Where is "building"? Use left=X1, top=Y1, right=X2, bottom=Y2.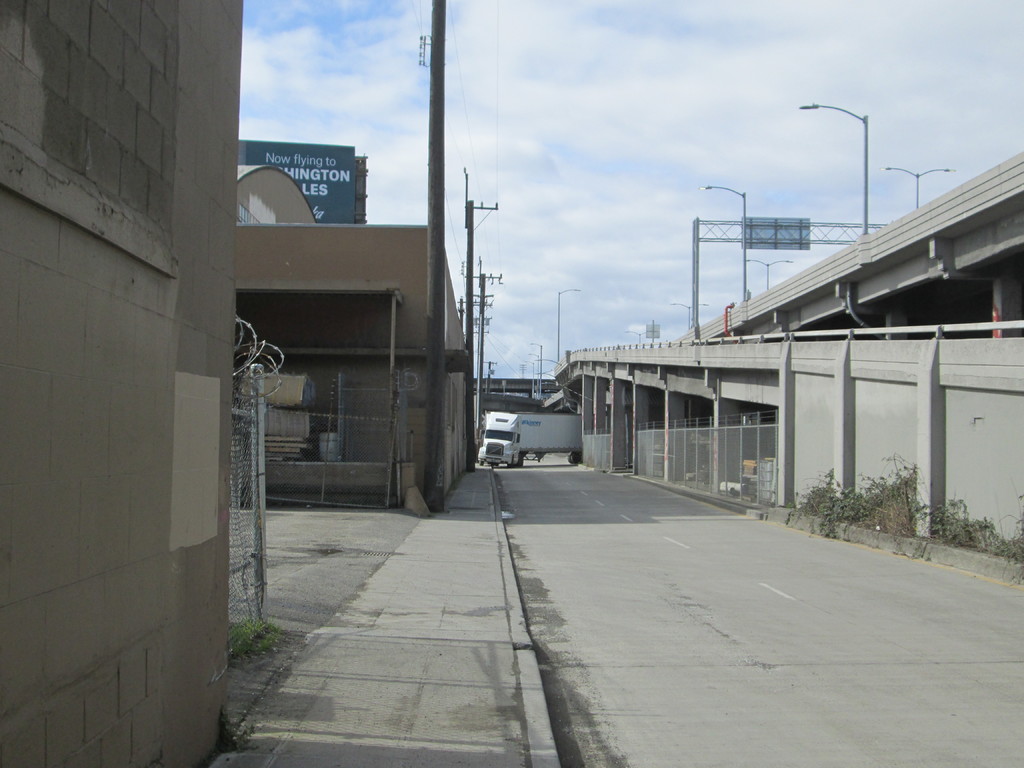
left=242, top=135, right=371, bottom=225.
